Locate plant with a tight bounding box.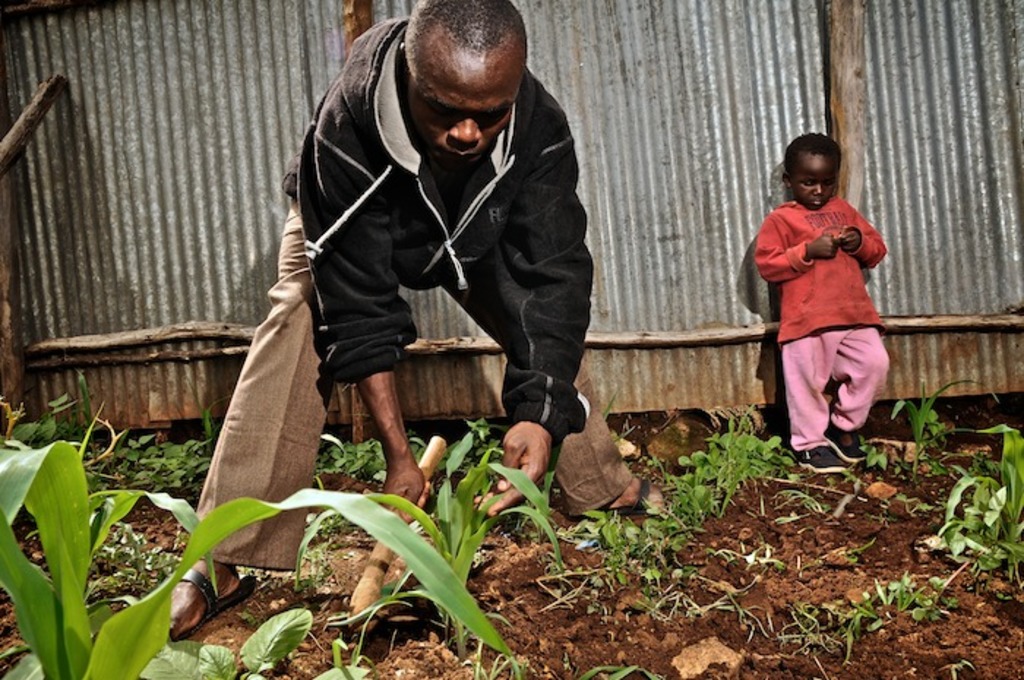
l=933, t=411, r=1023, b=581.
